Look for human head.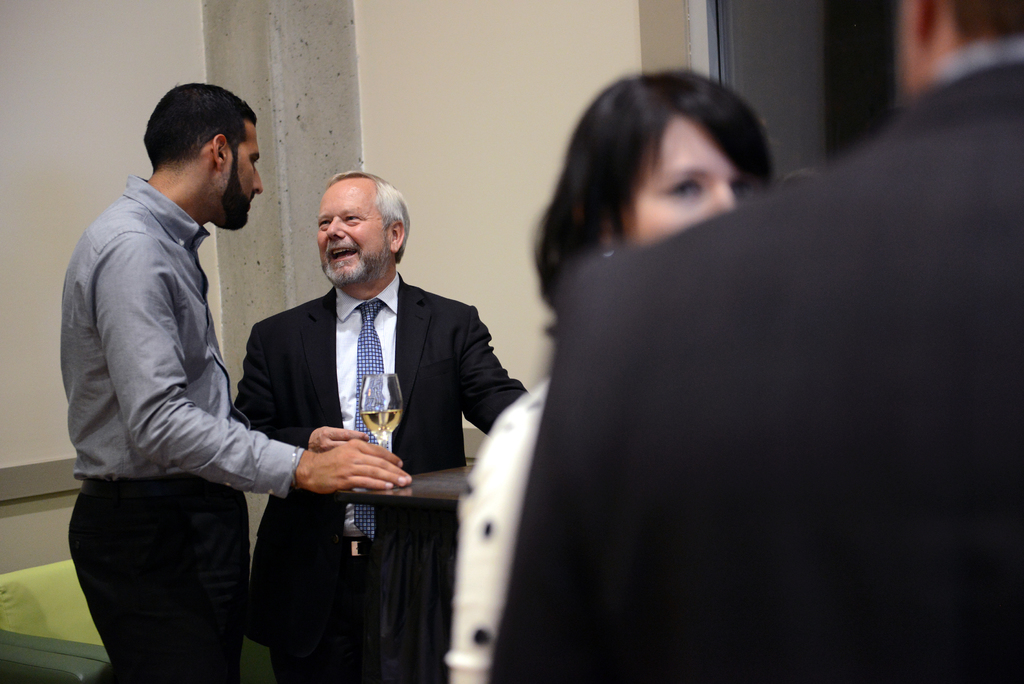
Found: [x1=538, y1=69, x2=780, y2=252].
